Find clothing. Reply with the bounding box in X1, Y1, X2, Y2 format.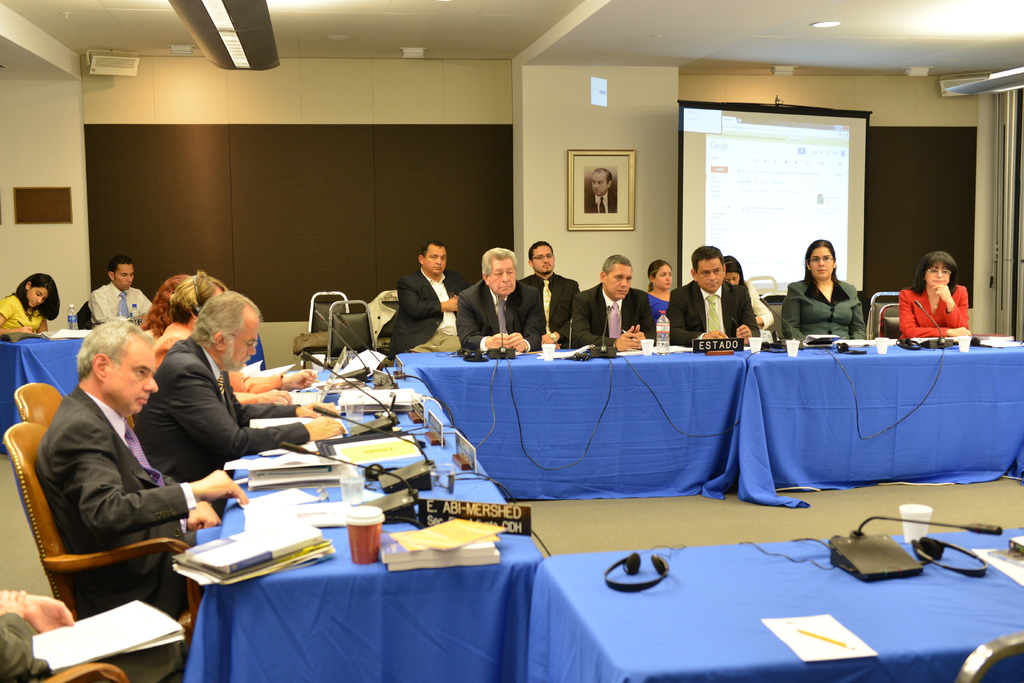
34, 385, 199, 624.
